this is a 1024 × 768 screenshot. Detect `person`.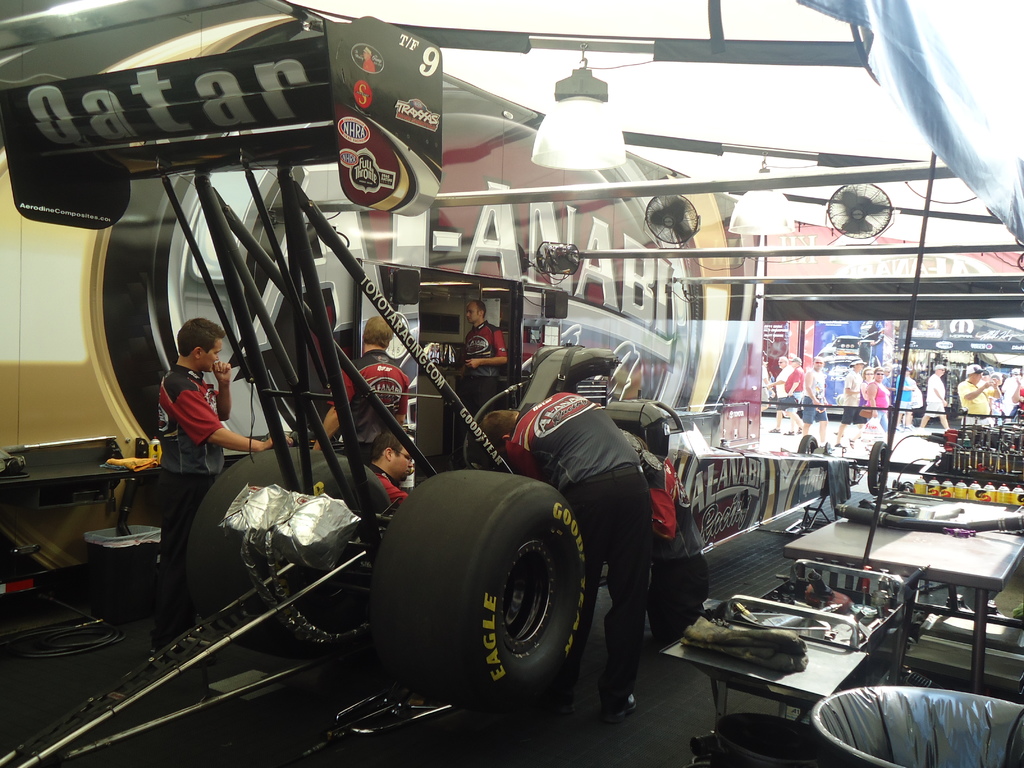
{"left": 366, "top": 425, "right": 453, "bottom": 538}.
